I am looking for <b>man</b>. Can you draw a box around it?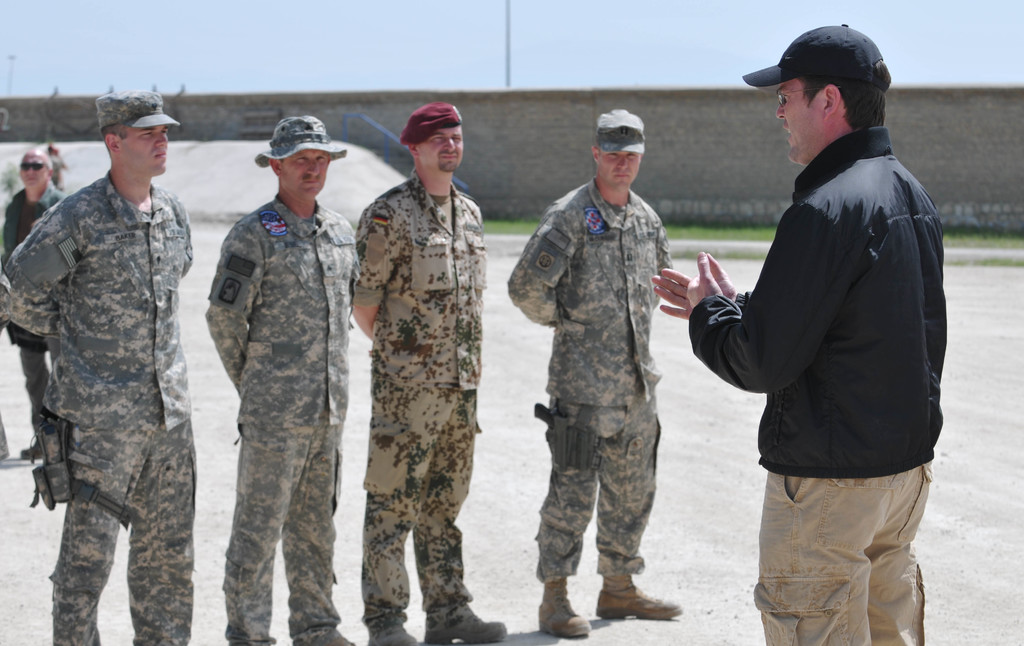
Sure, the bounding box is 652 23 948 645.
